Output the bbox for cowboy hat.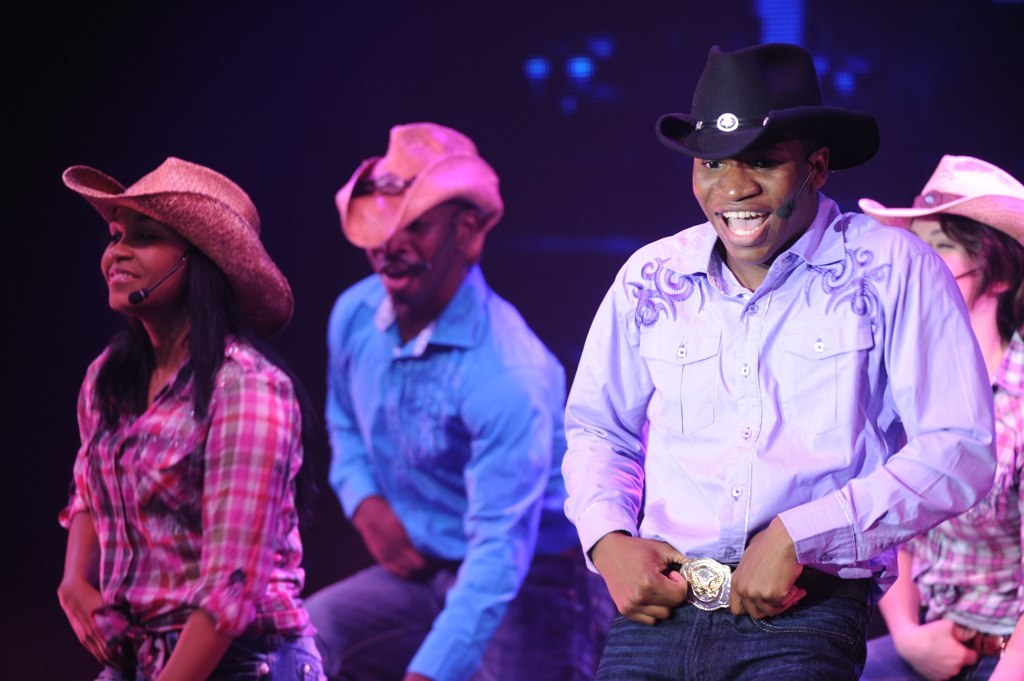
x1=655, y1=33, x2=875, y2=178.
